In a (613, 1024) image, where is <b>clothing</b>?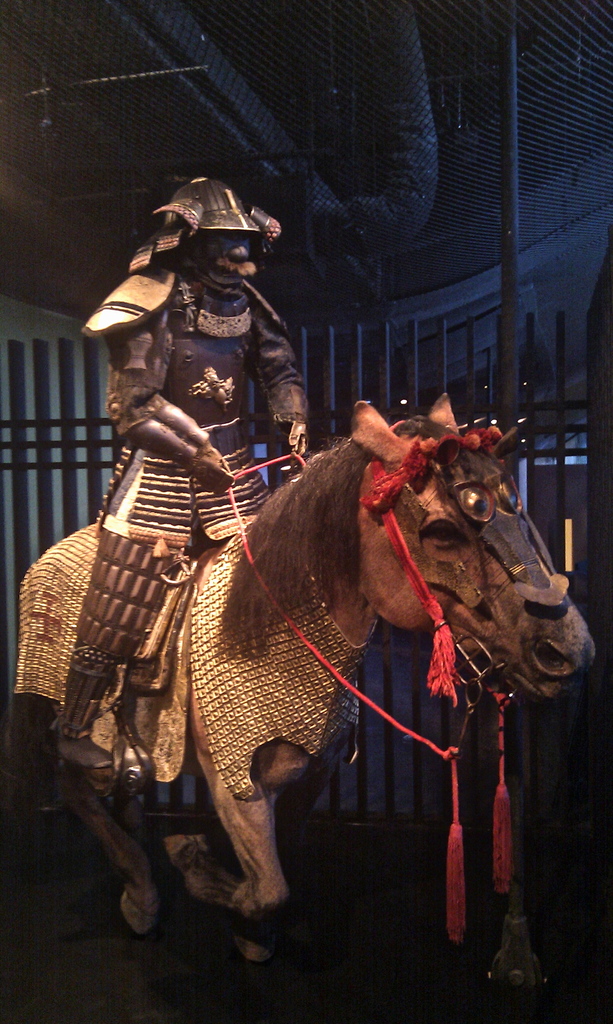
x1=65 y1=256 x2=311 y2=735.
